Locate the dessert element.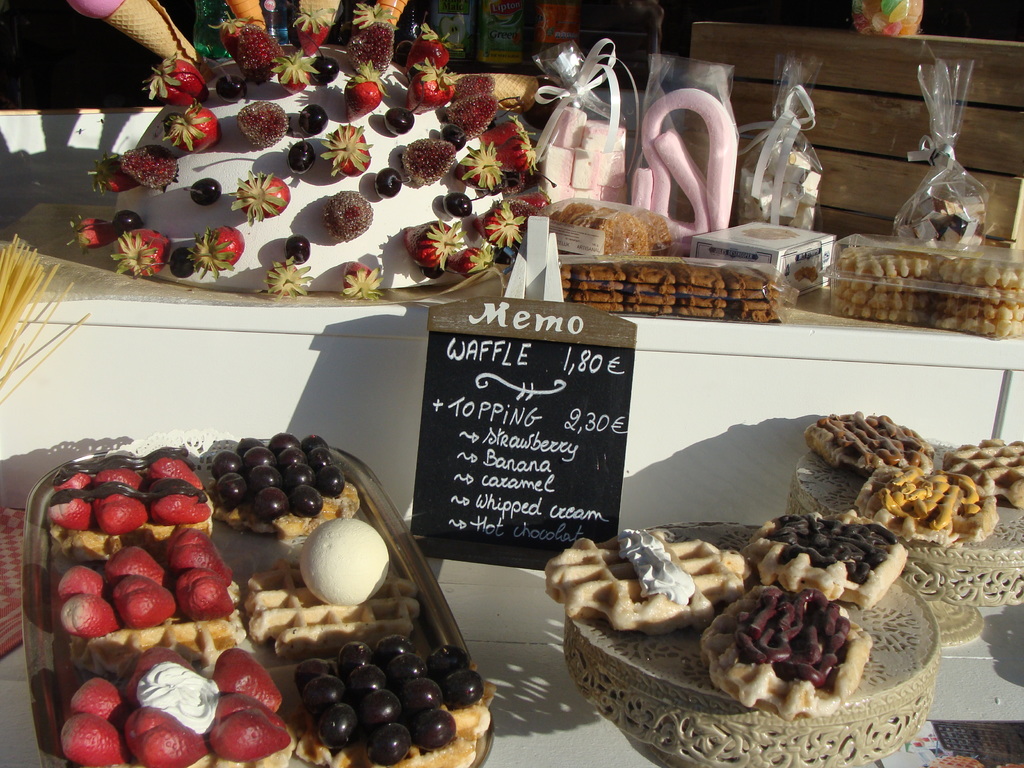
Element bbox: BBox(843, 458, 993, 549).
